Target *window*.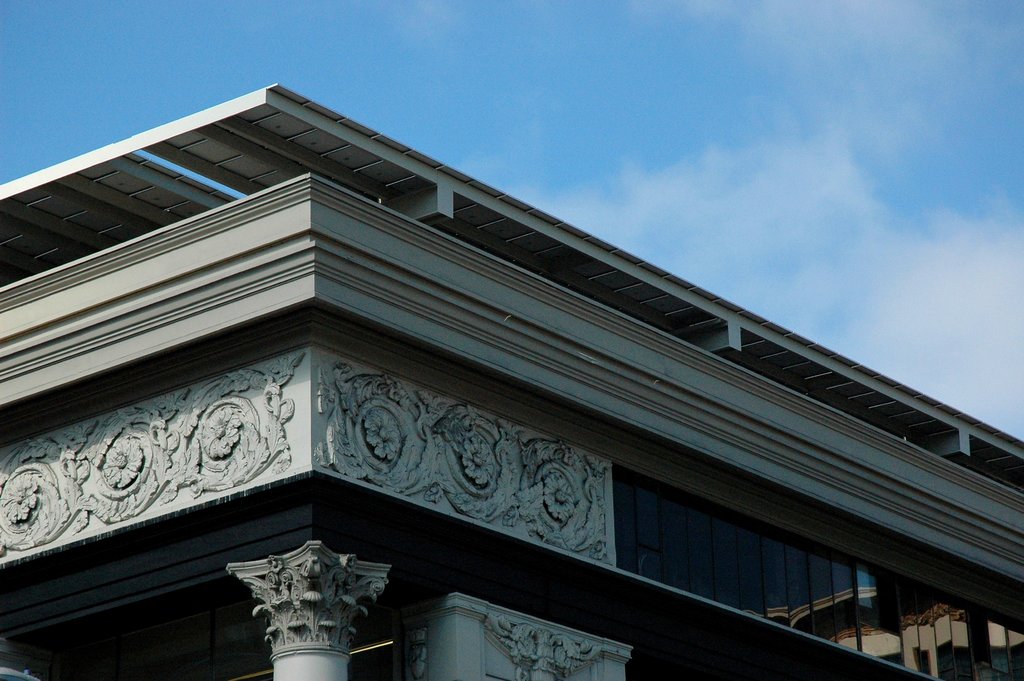
Target region: [x1=609, y1=468, x2=1023, y2=680].
